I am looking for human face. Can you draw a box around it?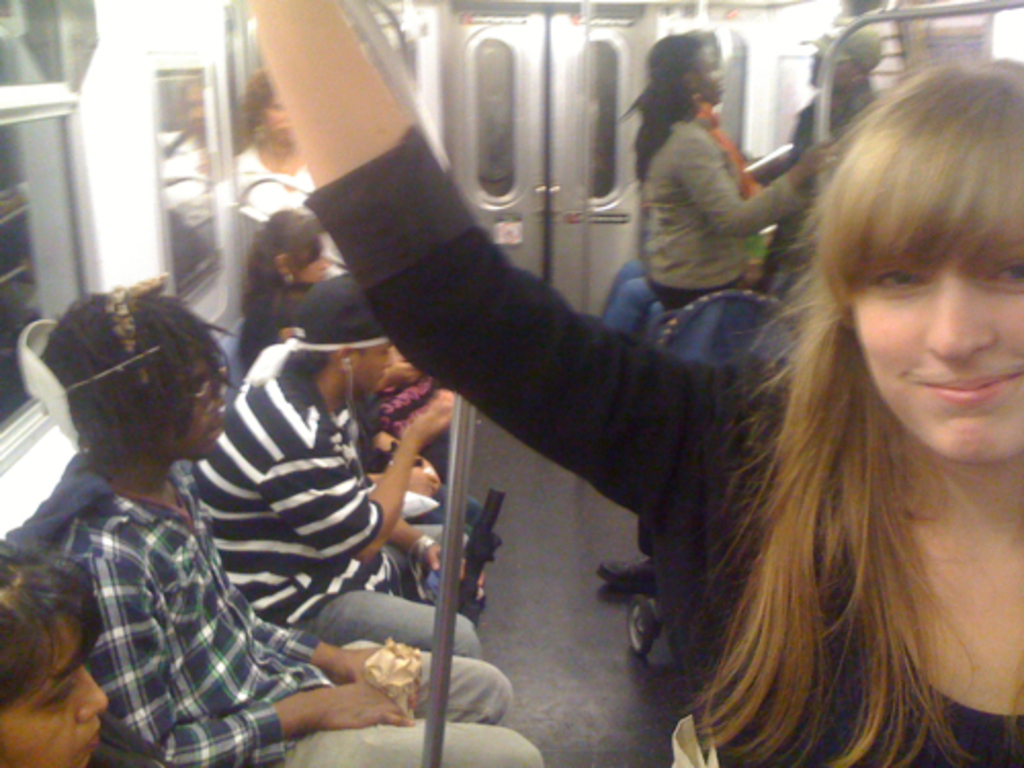
Sure, the bounding box is l=360, t=342, r=391, b=387.
